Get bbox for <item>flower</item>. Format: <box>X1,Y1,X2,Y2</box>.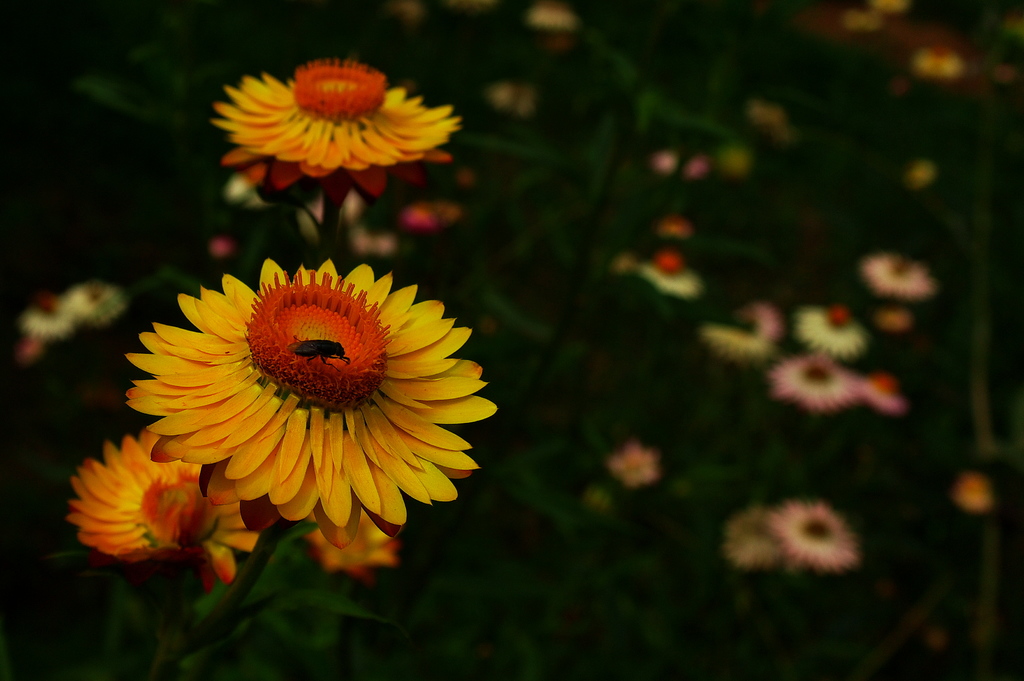
<box>213,53,461,200</box>.
